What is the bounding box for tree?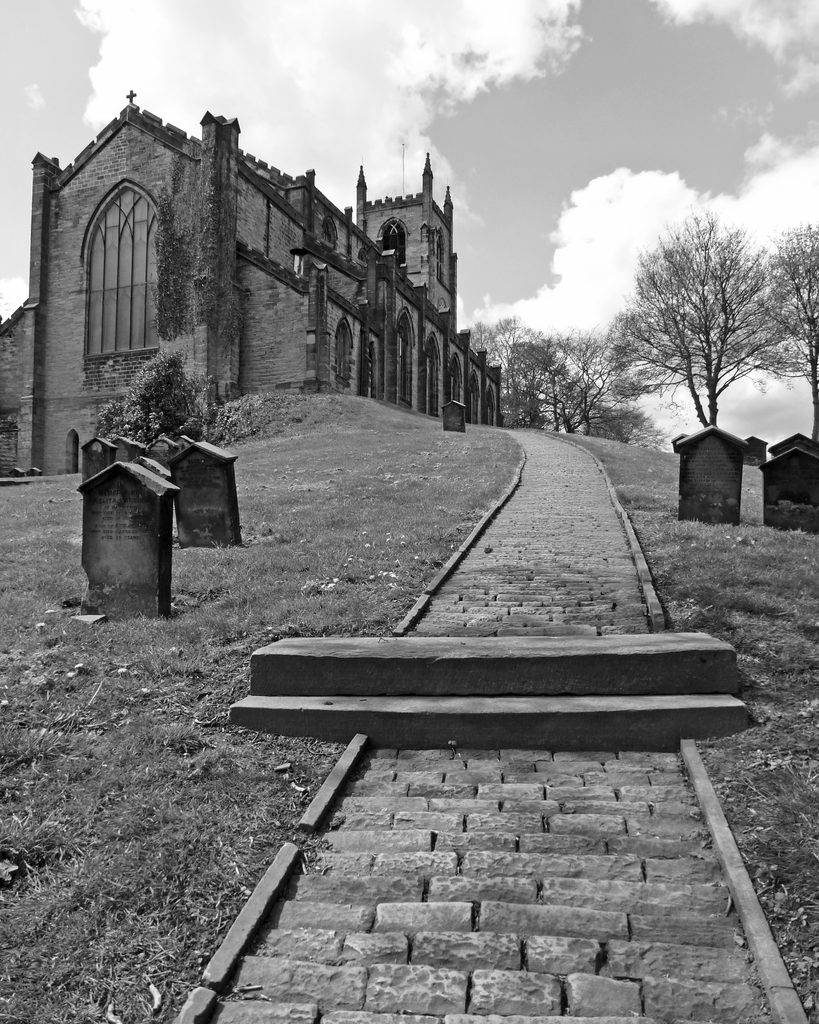
{"left": 751, "top": 227, "right": 818, "bottom": 450}.
